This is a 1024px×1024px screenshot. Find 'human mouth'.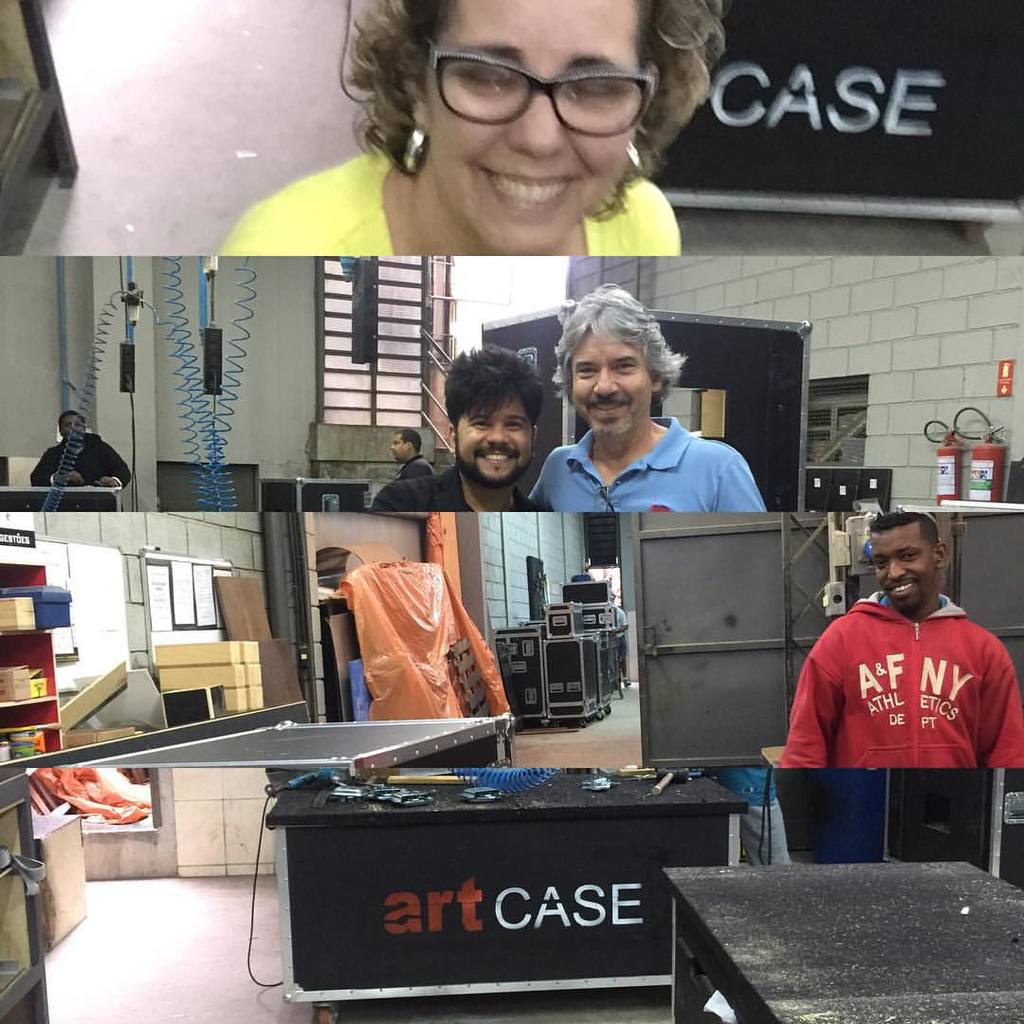
Bounding box: [x1=585, y1=406, x2=627, y2=422].
